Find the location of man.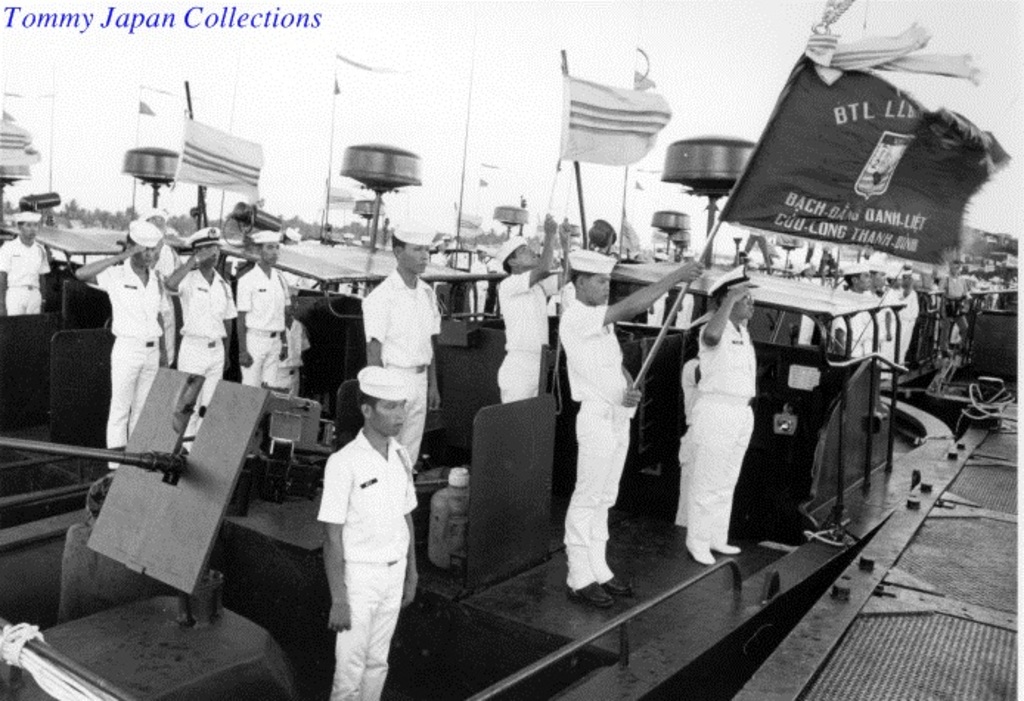
Location: select_region(164, 221, 242, 457).
